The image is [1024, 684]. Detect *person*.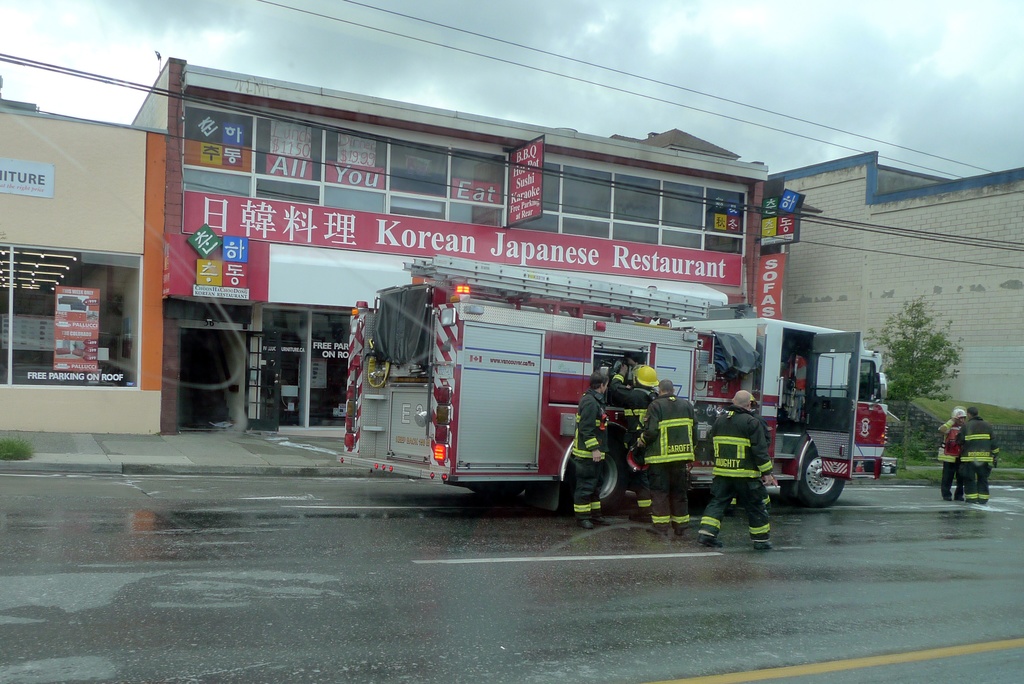
Detection: box=[954, 403, 997, 513].
